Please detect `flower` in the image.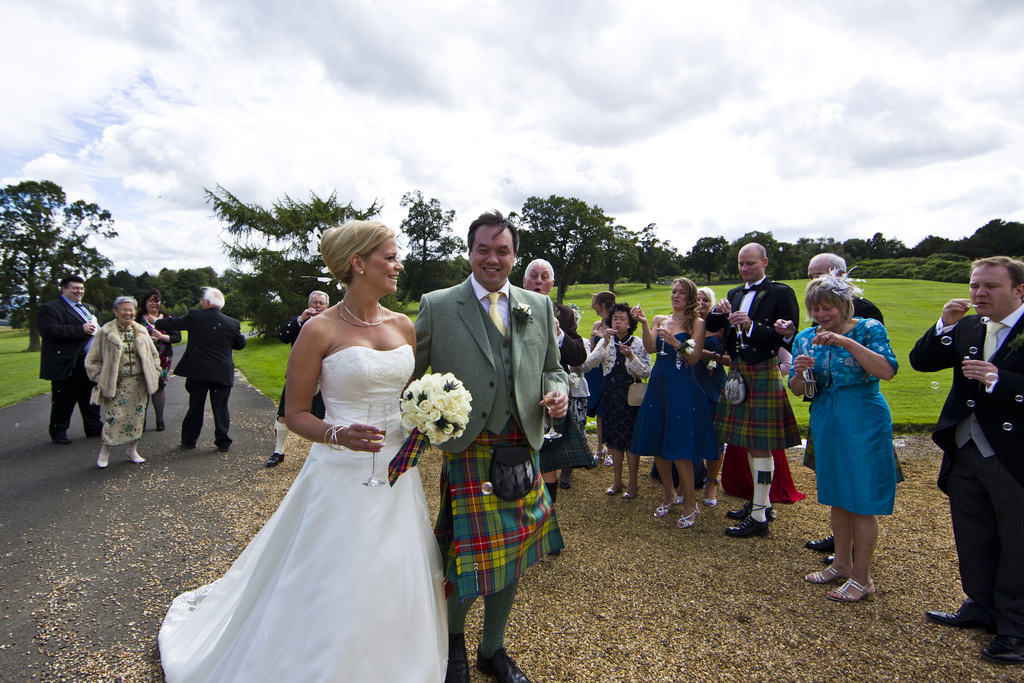
(x1=416, y1=397, x2=433, y2=411).
